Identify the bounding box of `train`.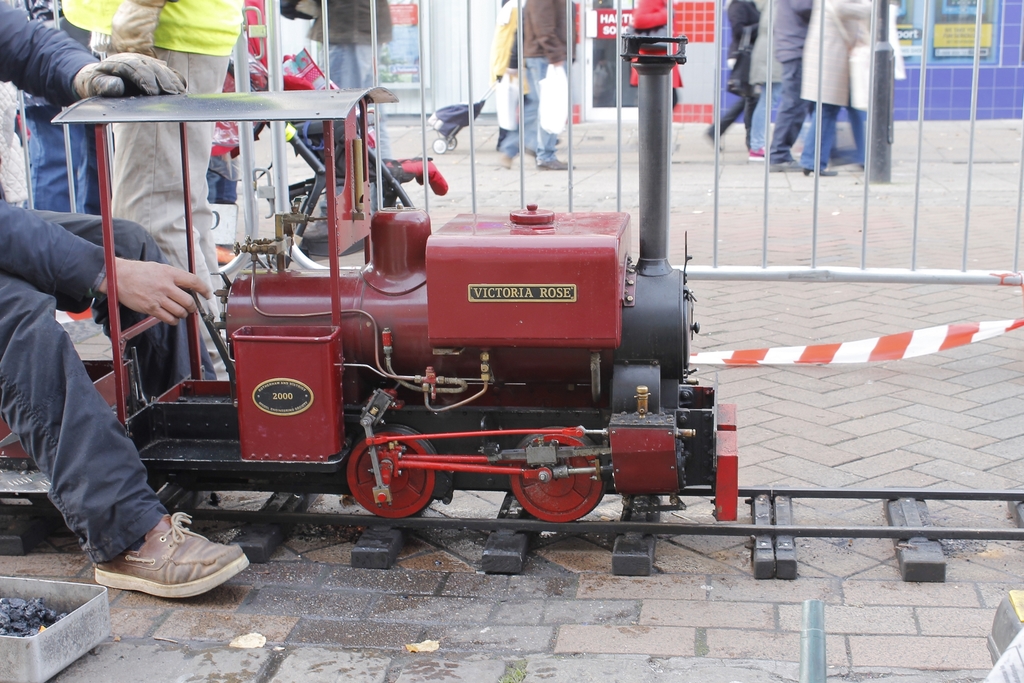
0,95,735,526.
